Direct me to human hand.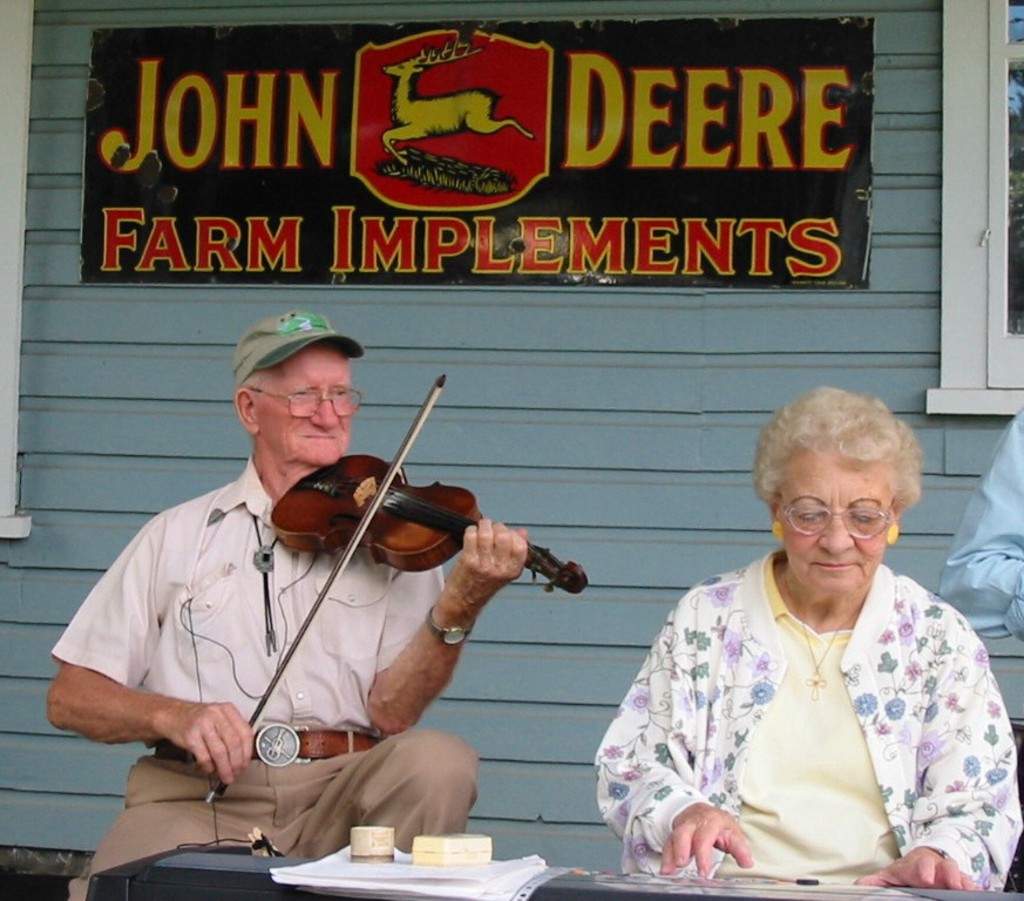
Direction: crop(443, 515, 534, 614).
